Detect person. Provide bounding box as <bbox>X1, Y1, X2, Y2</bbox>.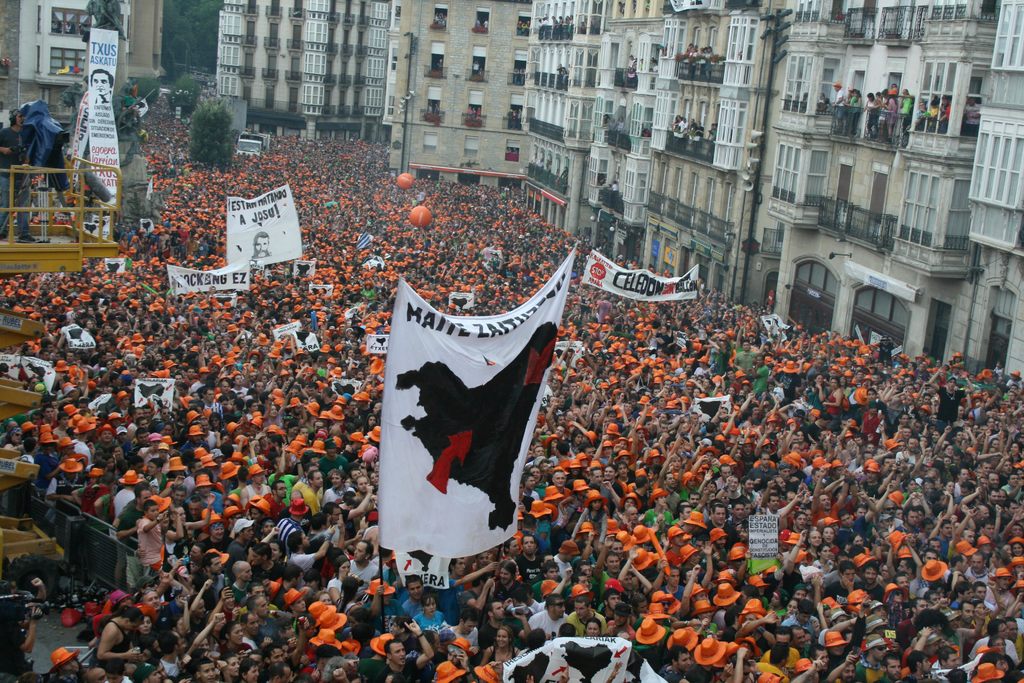
<bbox>89, 68, 111, 108</bbox>.
